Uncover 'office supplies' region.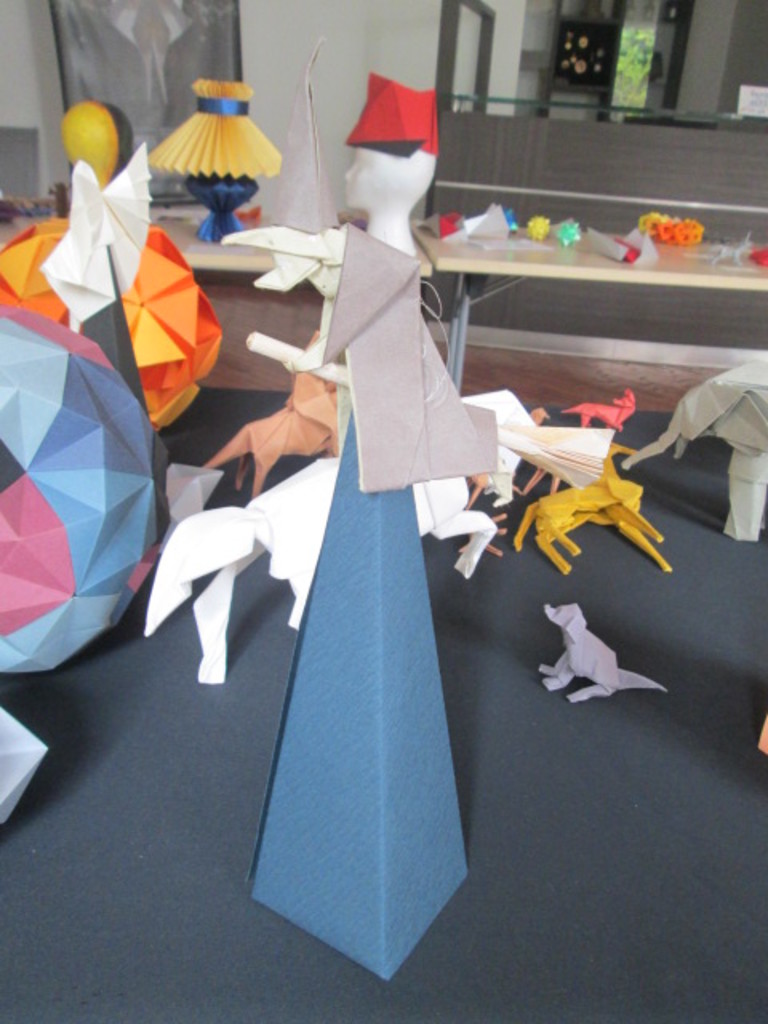
Uncovered: Rect(56, 102, 126, 189).
